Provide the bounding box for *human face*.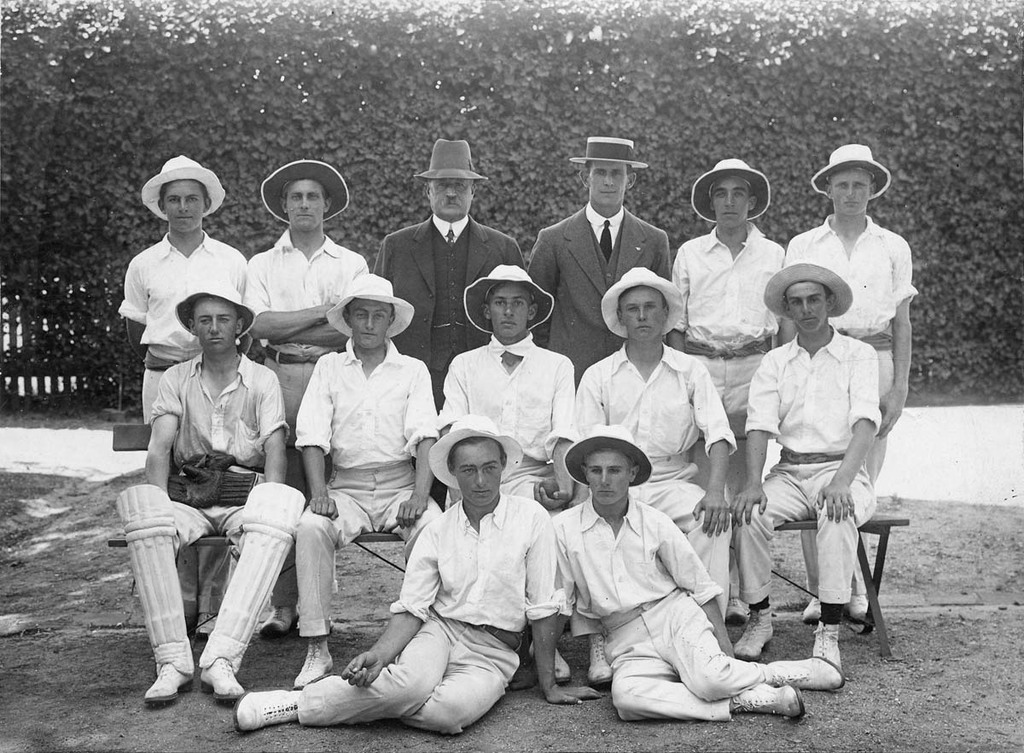
189:302:239:352.
